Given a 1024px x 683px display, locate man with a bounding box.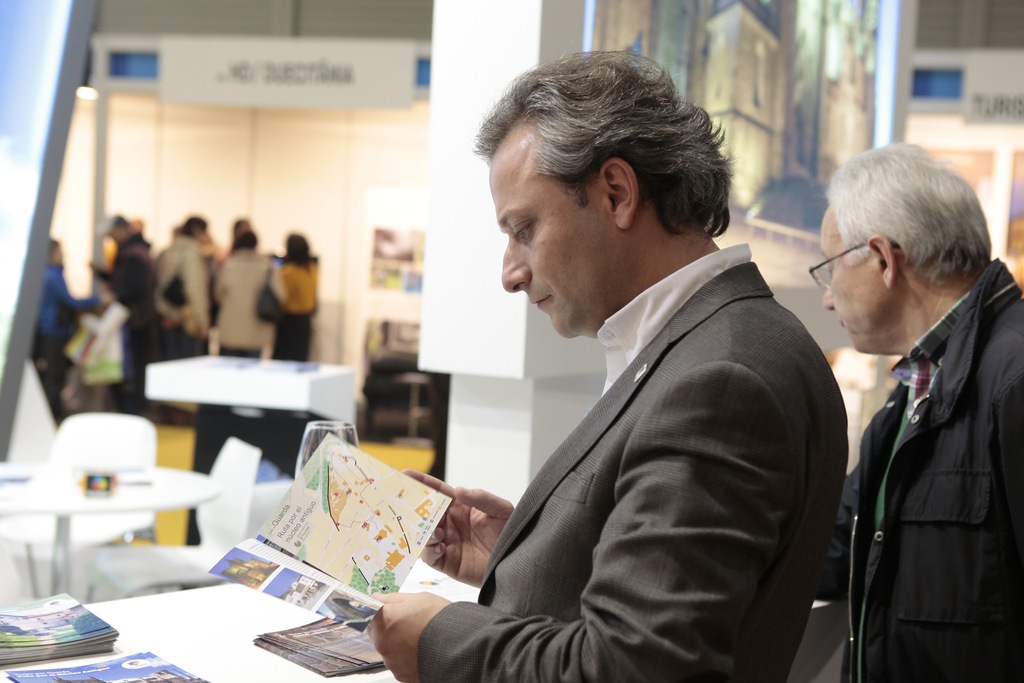
Located: {"left": 786, "top": 140, "right": 1023, "bottom": 682}.
